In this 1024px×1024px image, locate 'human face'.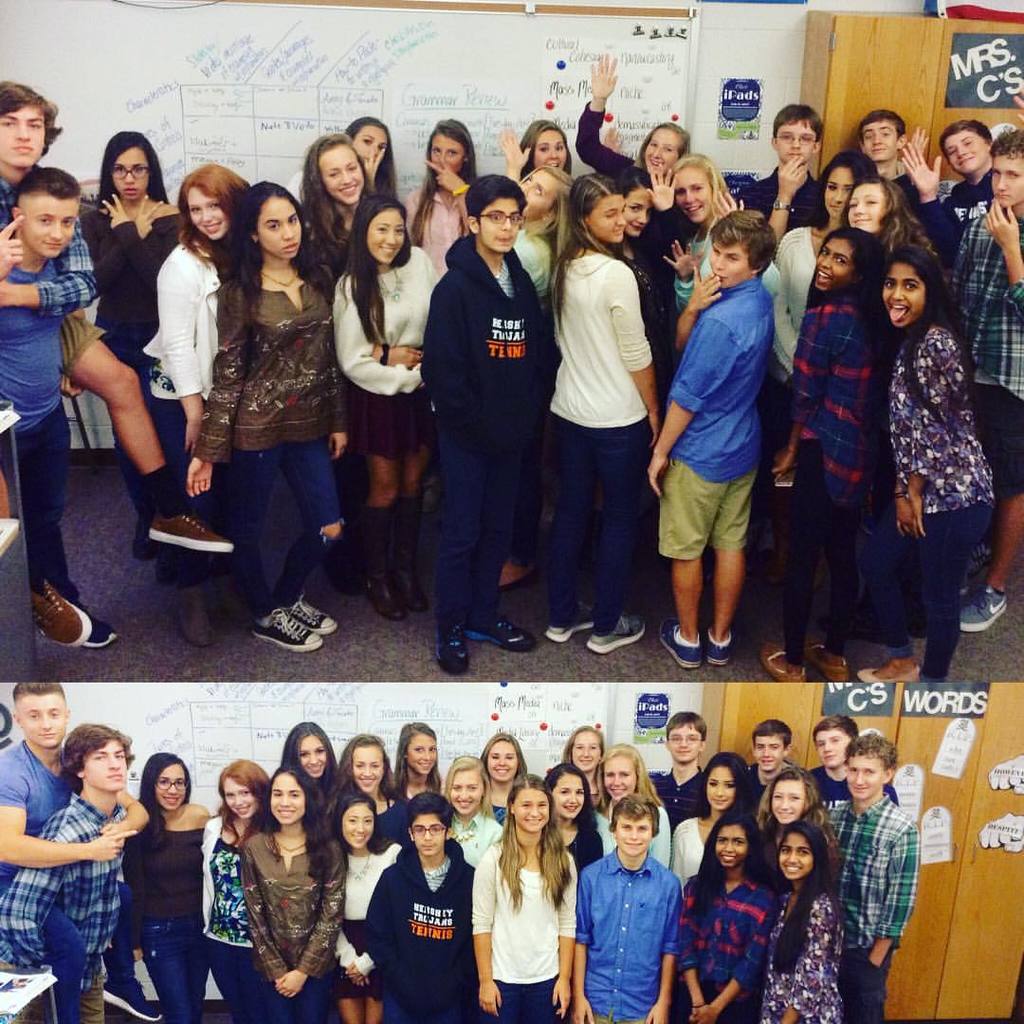
Bounding box: rect(411, 814, 447, 851).
